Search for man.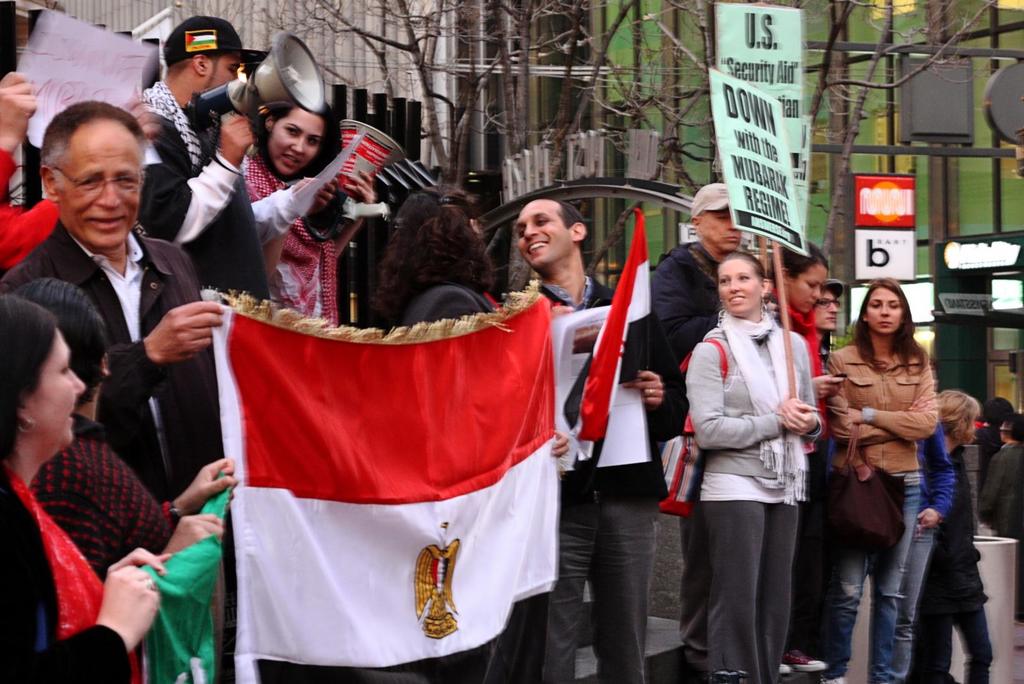
Found at bbox(0, 99, 234, 676).
